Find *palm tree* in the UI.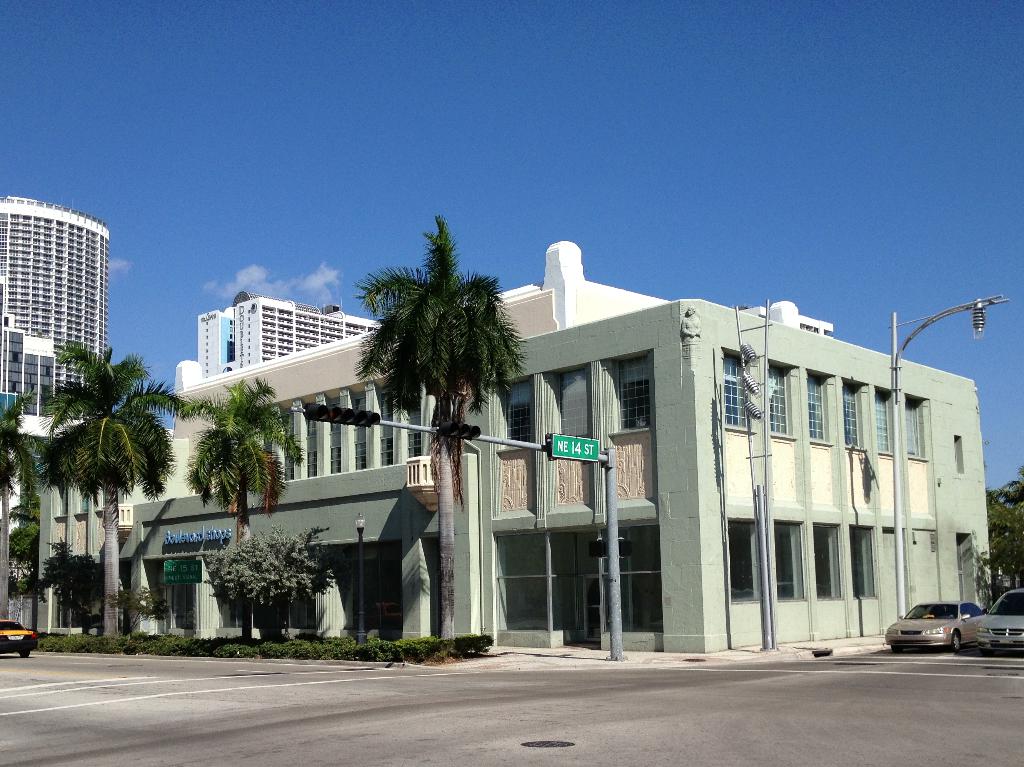
UI element at 157,368,301,625.
